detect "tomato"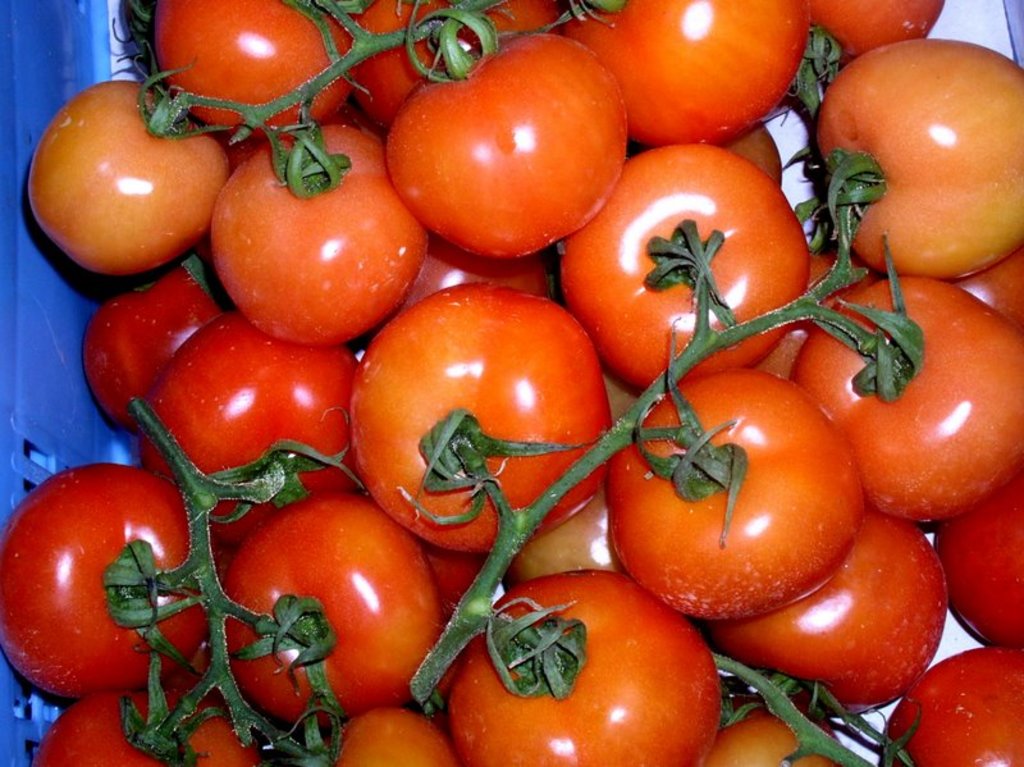
(x1=211, y1=489, x2=435, y2=726)
